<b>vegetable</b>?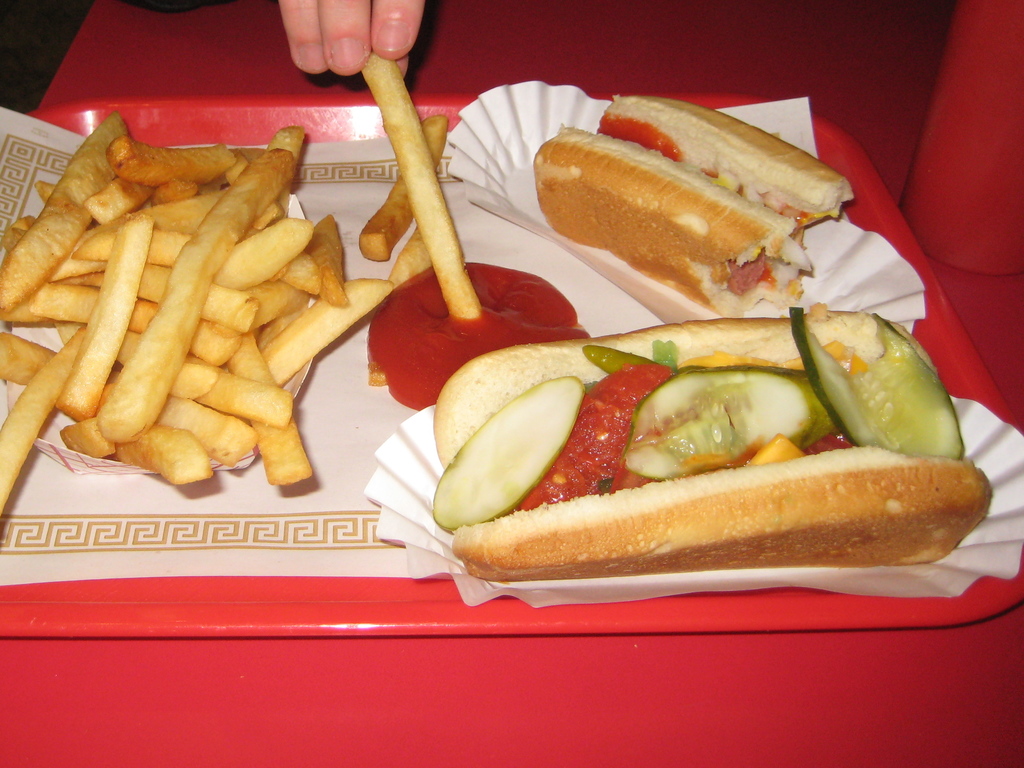
detection(422, 376, 591, 534)
